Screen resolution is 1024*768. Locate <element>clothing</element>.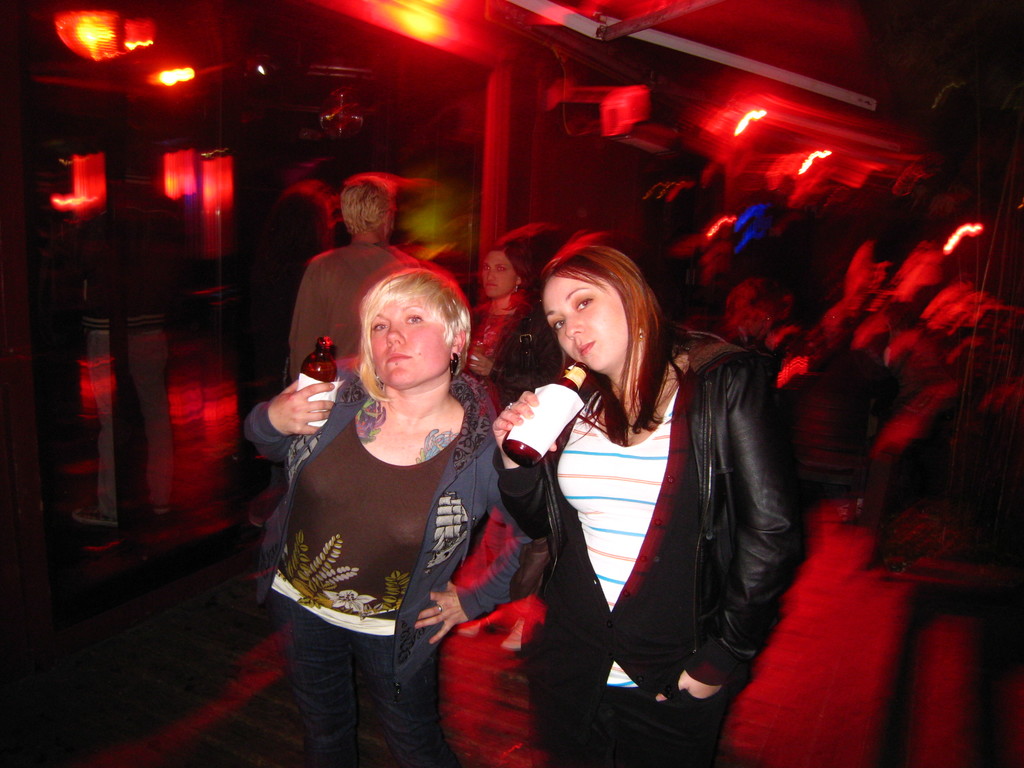
497:305:789:732.
